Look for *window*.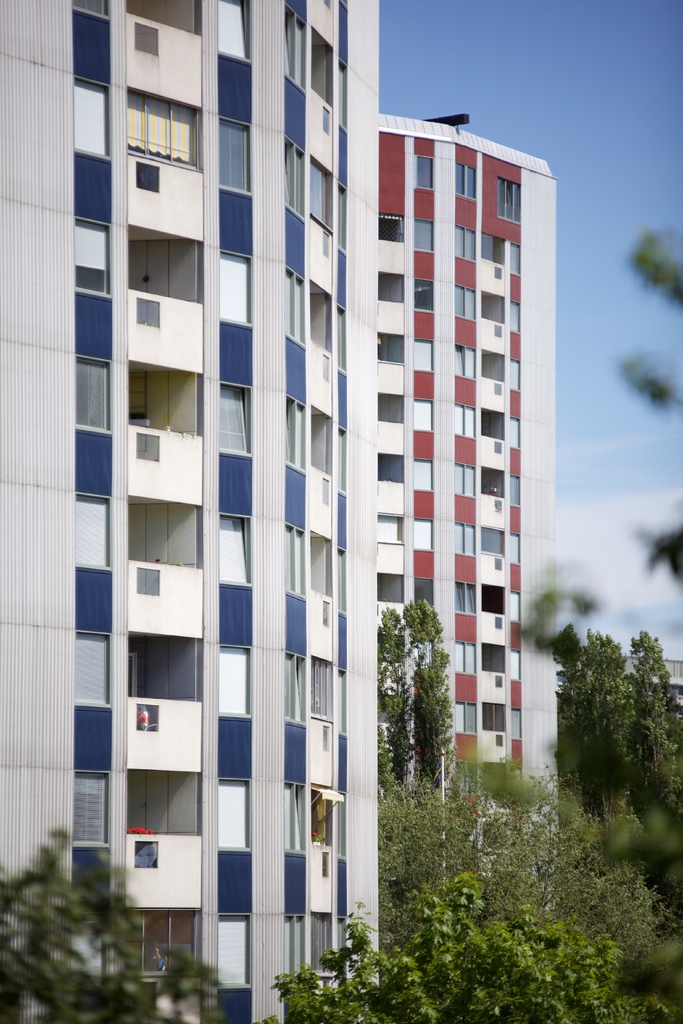
Found: [376,515,402,544].
